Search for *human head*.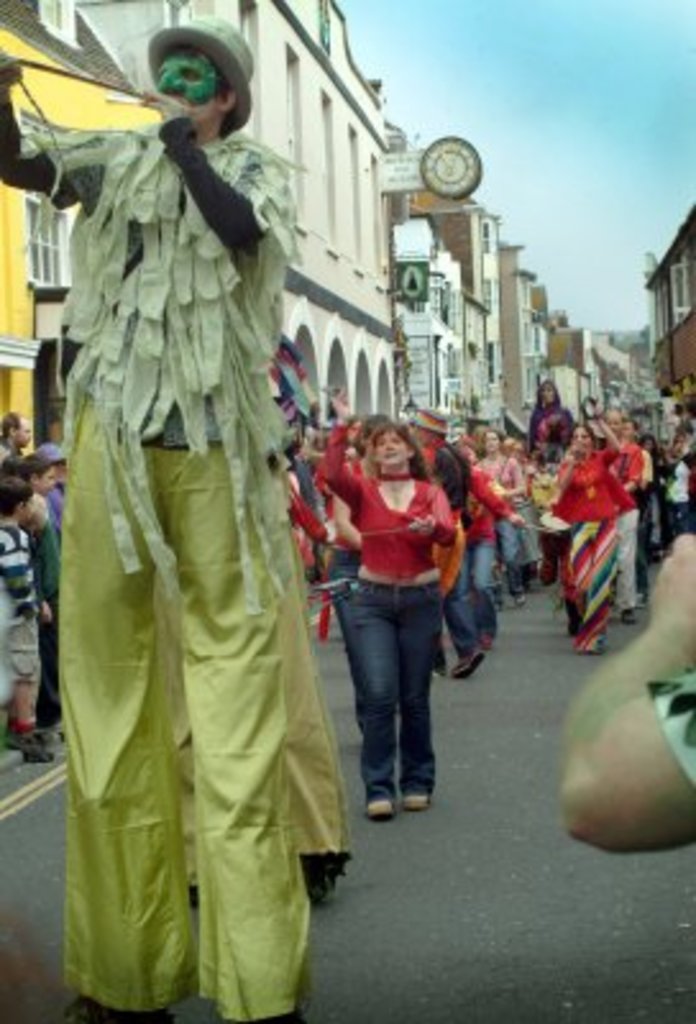
Found at (568, 428, 599, 456).
